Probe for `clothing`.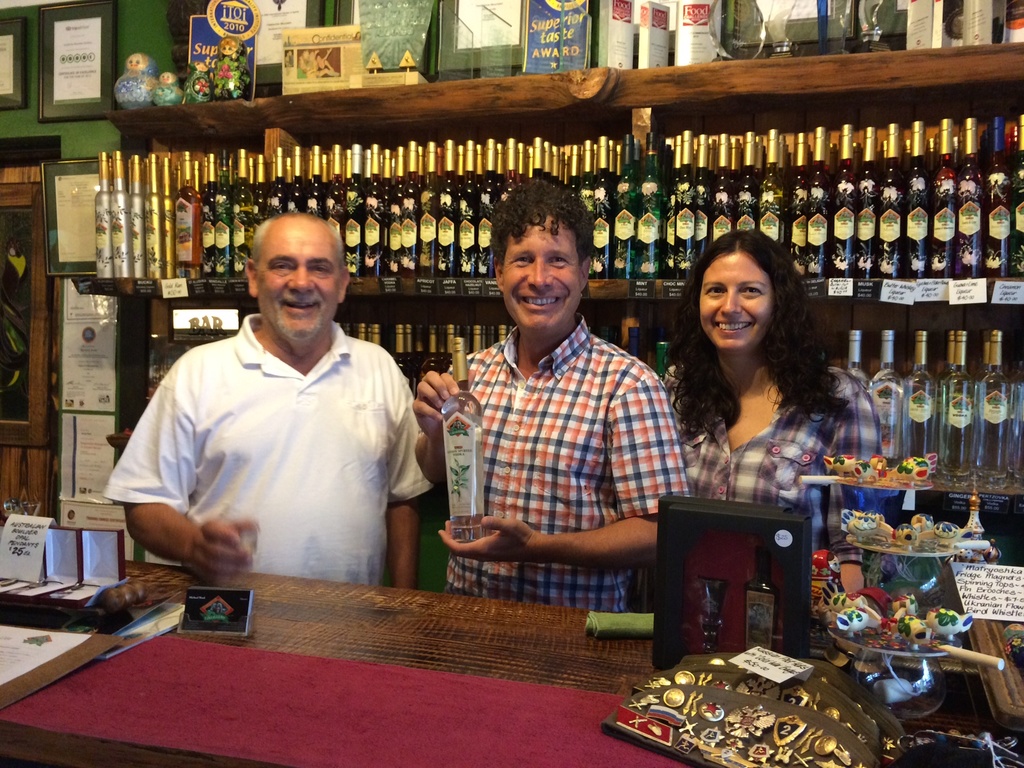
Probe result: {"x1": 440, "y1": 317, "x2": 675, "y2": 607}.
